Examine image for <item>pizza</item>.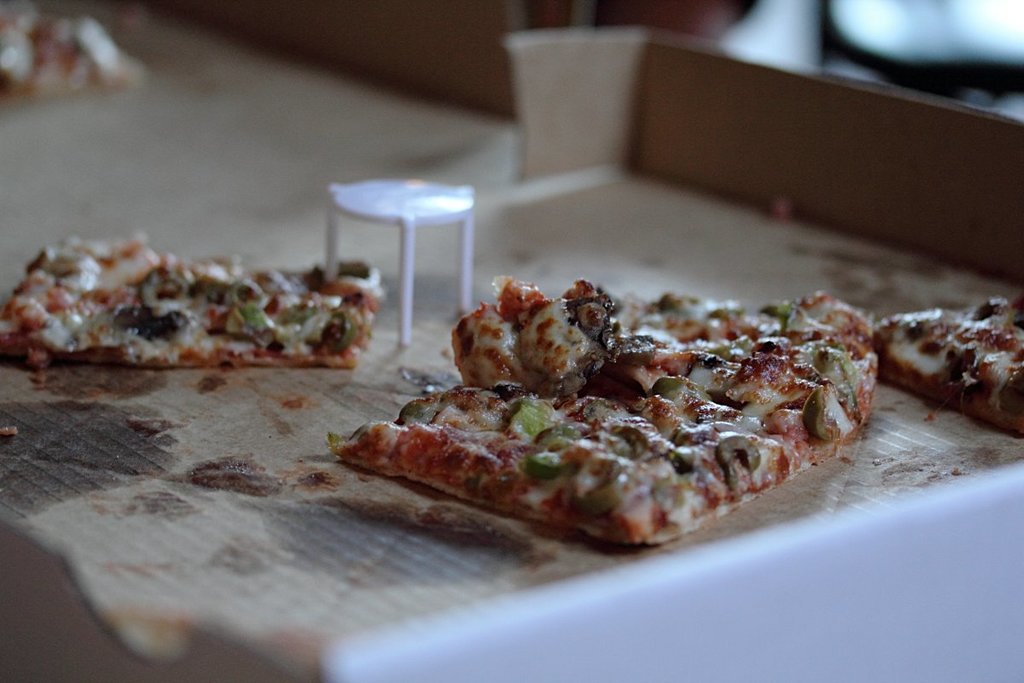
Examination result: Rect(314, 287, 888, 558).
